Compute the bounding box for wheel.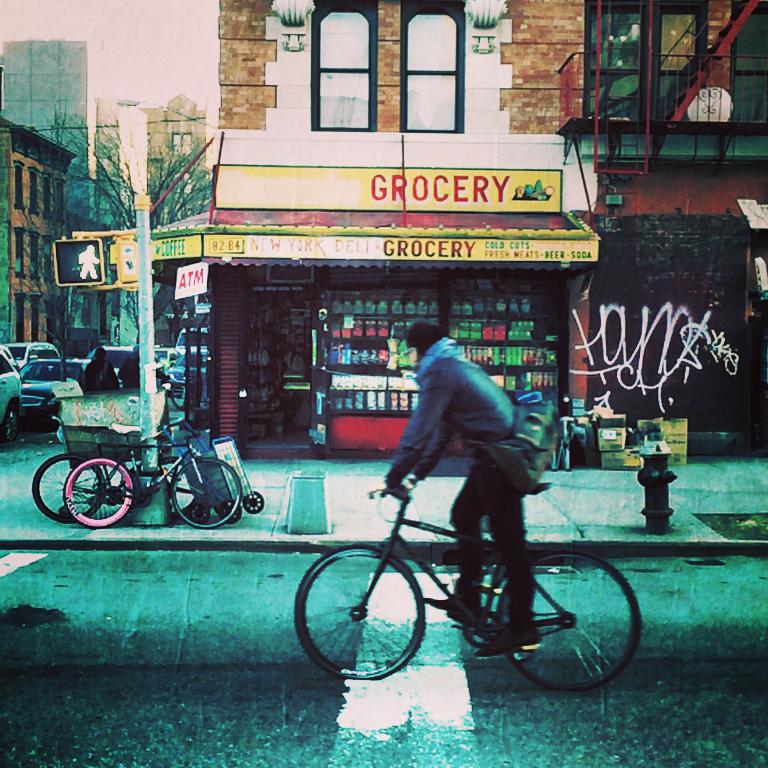
pyautogui.locateOnScreen(33, 454, 101, 524).
